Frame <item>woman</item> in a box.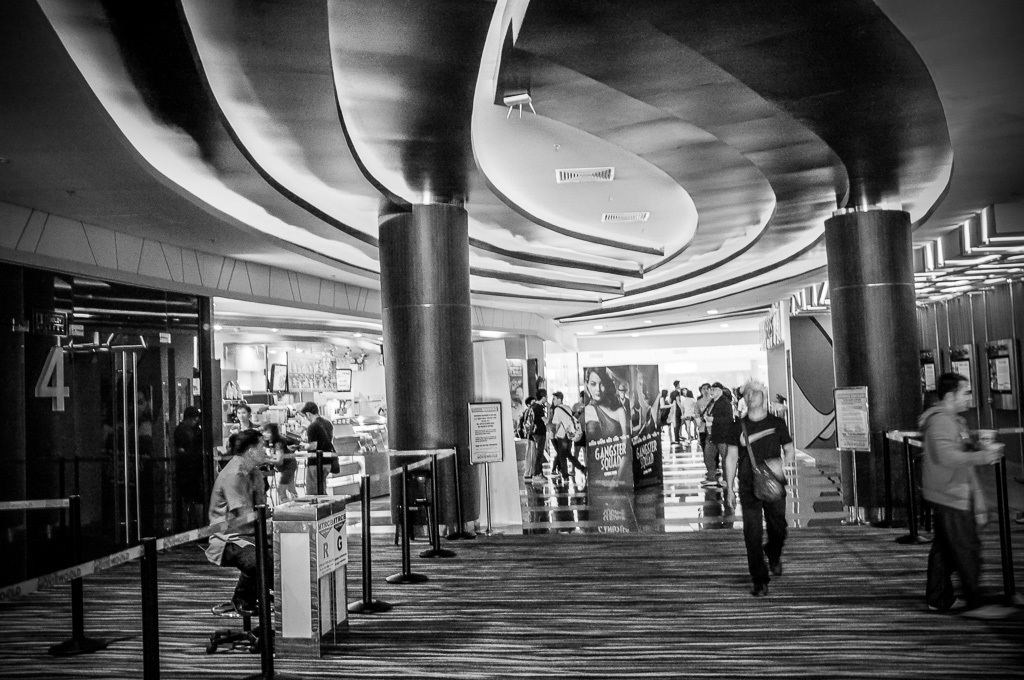
box=[664, 391, 677, 448].
